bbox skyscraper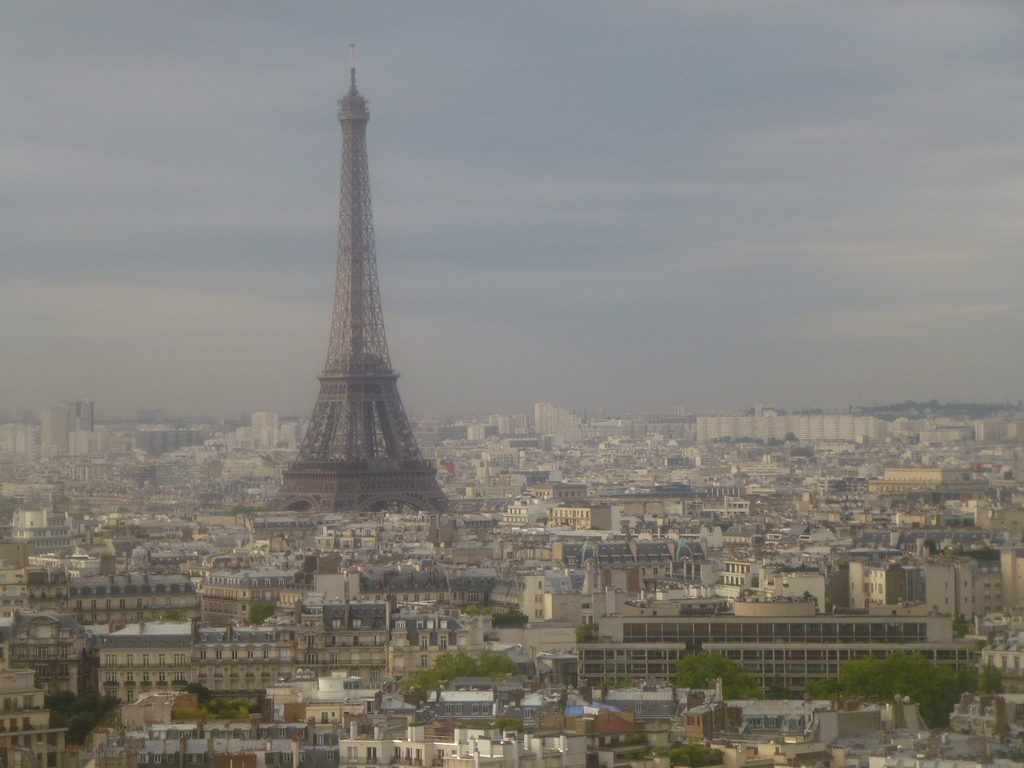
40 403 65 456
